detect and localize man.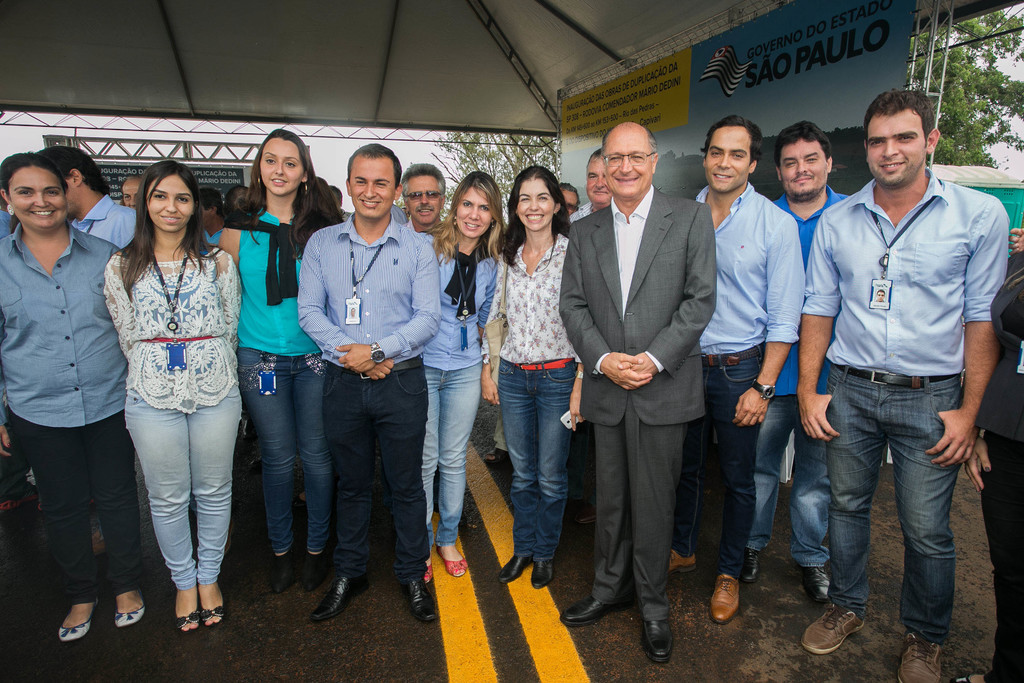
Localized at [566,153,624,222].
